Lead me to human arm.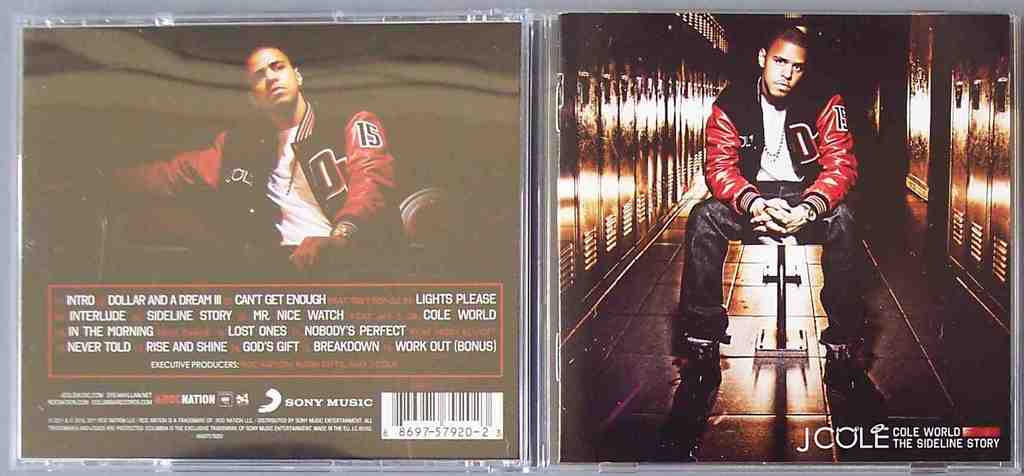
Lead to left=703, top=100, right=788, bottom=238.
